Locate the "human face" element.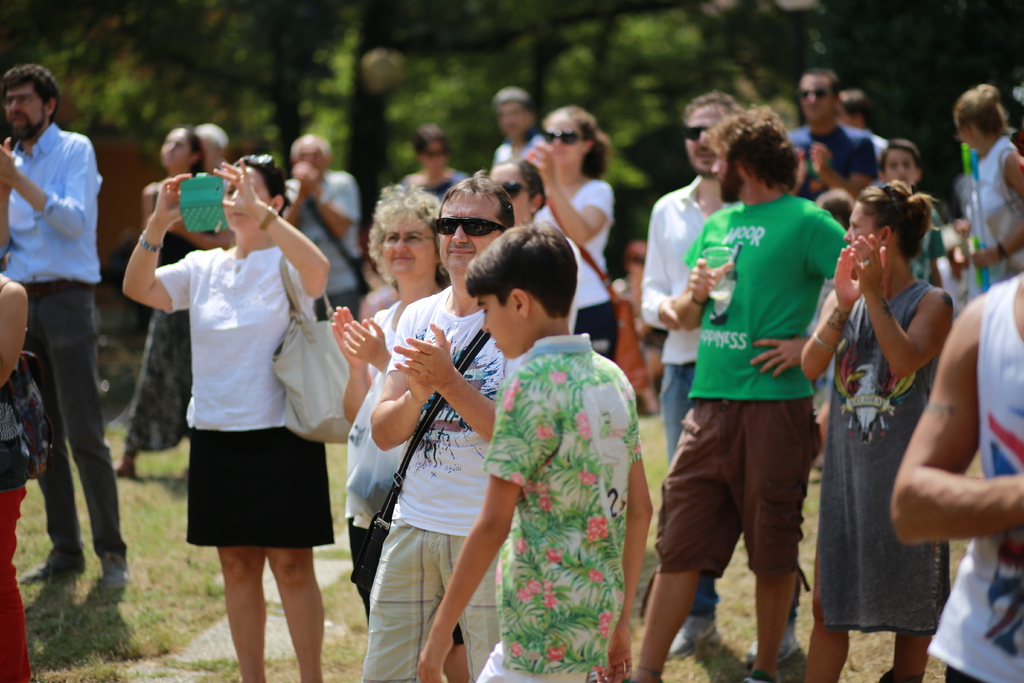
Element bbox: [438,195,498,273].
